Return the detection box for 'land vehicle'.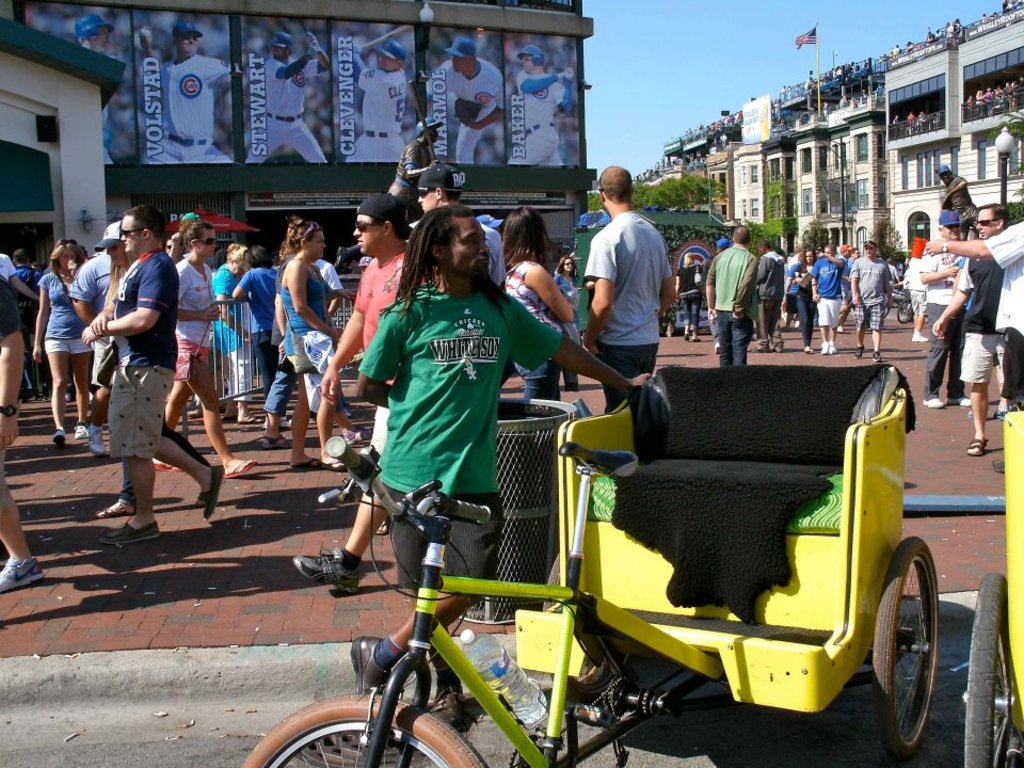
(889, 279, 915, 324).
